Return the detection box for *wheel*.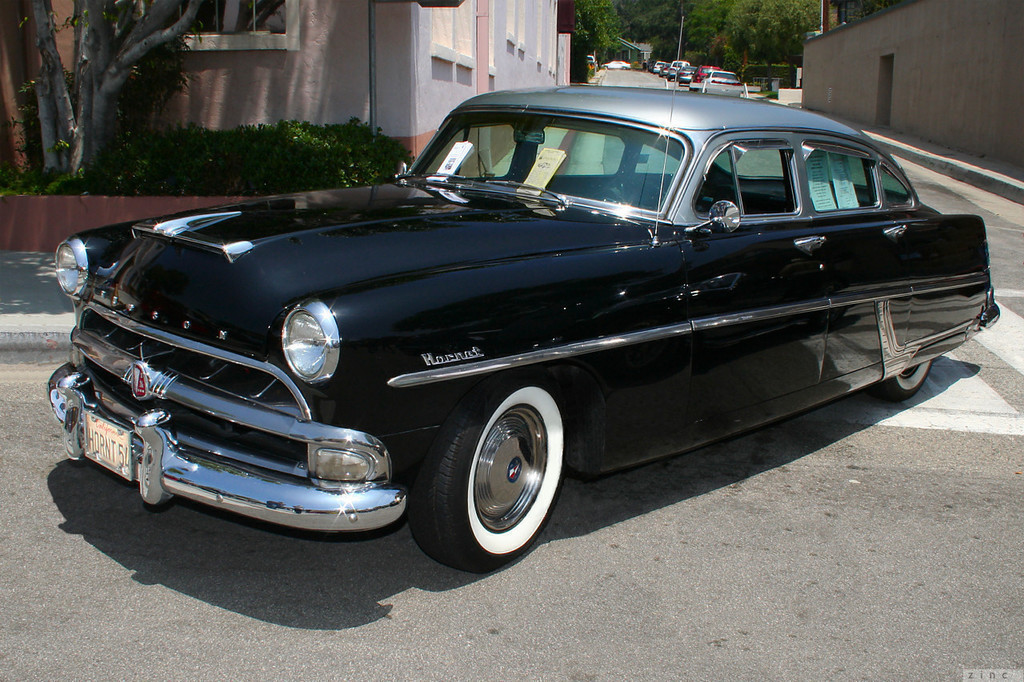
bbox(404, 385, 572, 581).
